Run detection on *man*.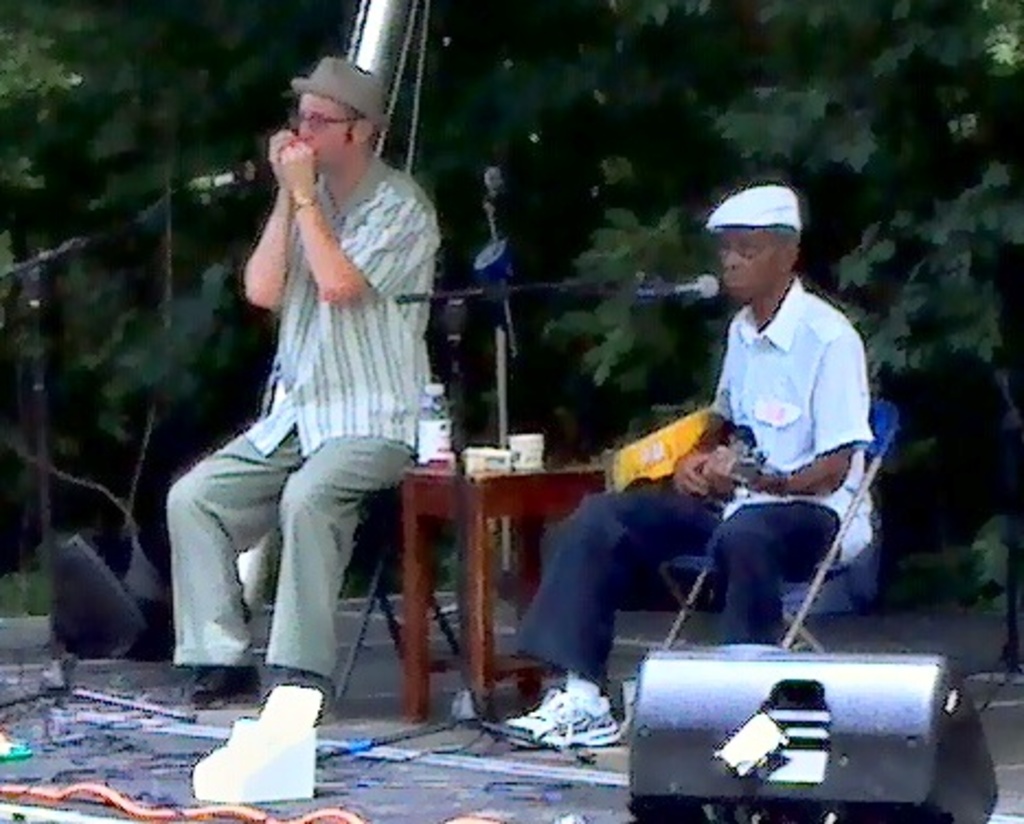
Result: (577, 180, 890, 695).
